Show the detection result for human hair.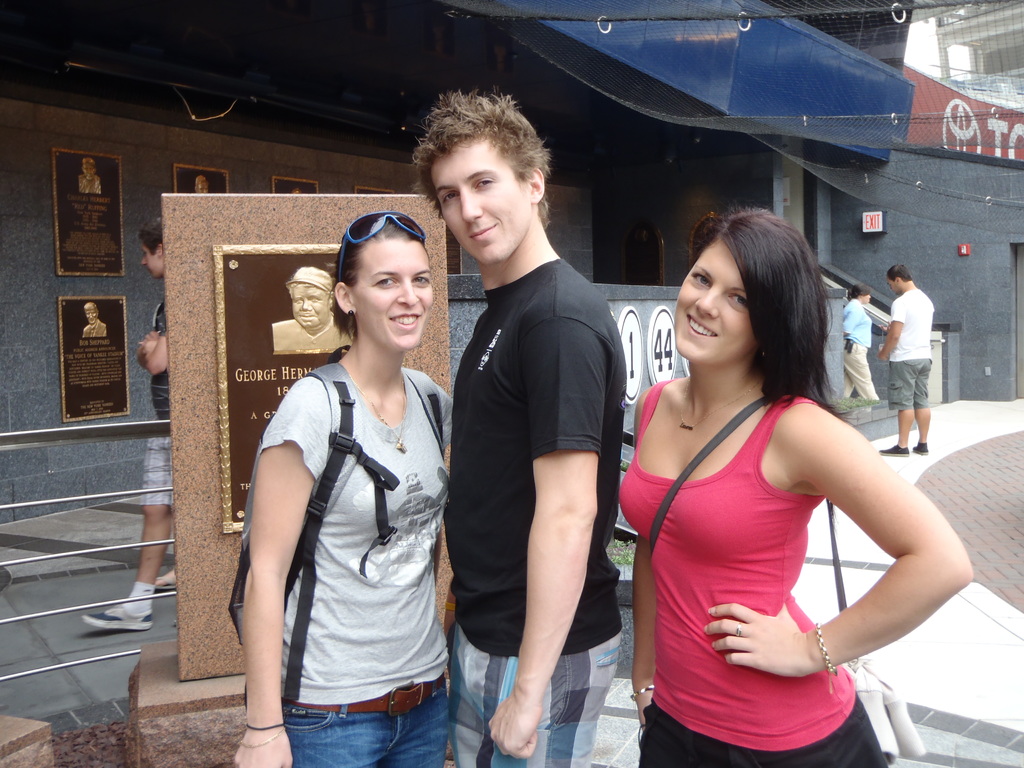
657:204:865:403.
